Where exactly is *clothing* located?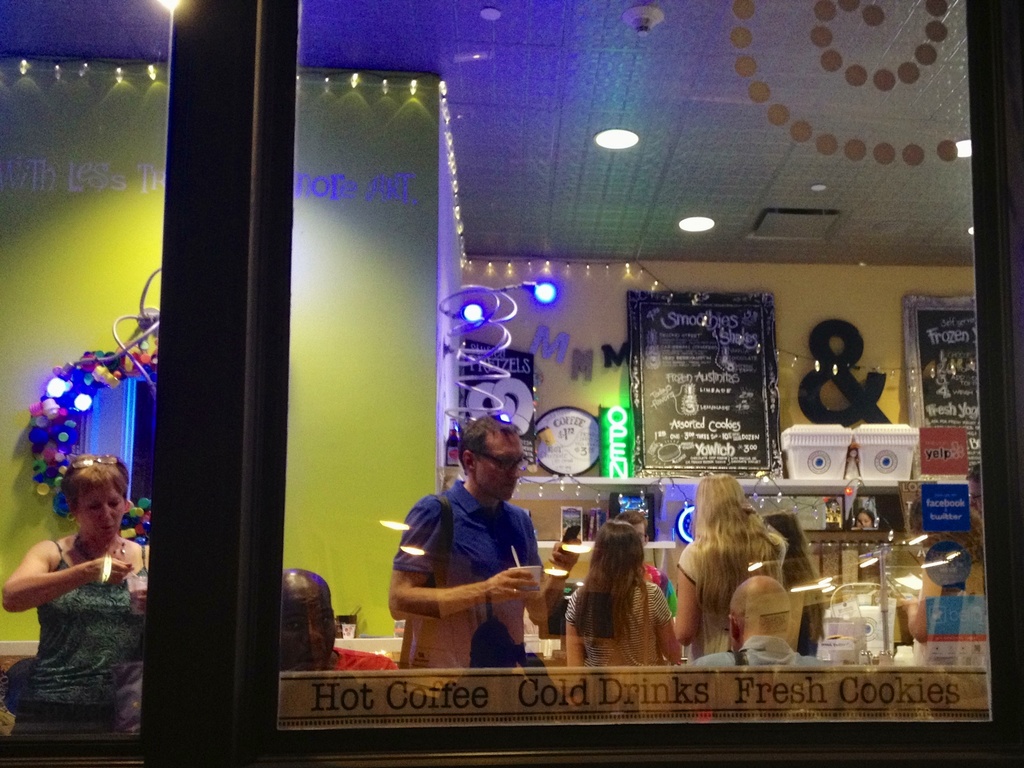
Its bounding box is left=334, top=646, right=396, bottom=675.
